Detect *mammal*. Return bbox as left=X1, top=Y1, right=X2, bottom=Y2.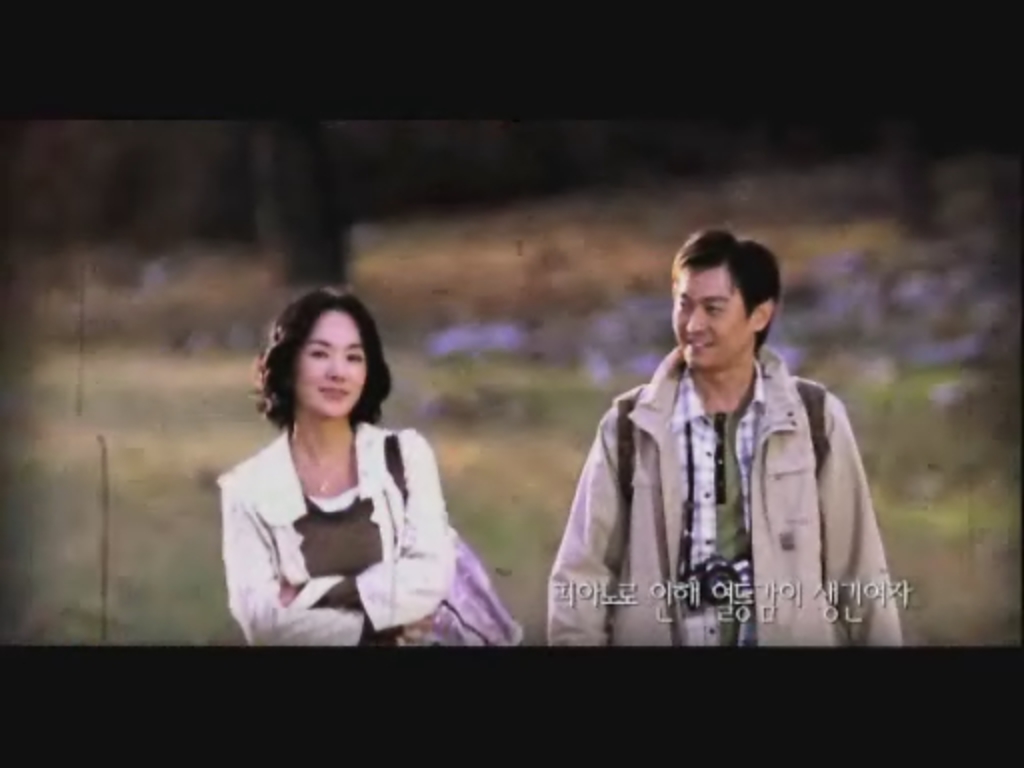
left=544, top=228, right=900, bottom=644.
